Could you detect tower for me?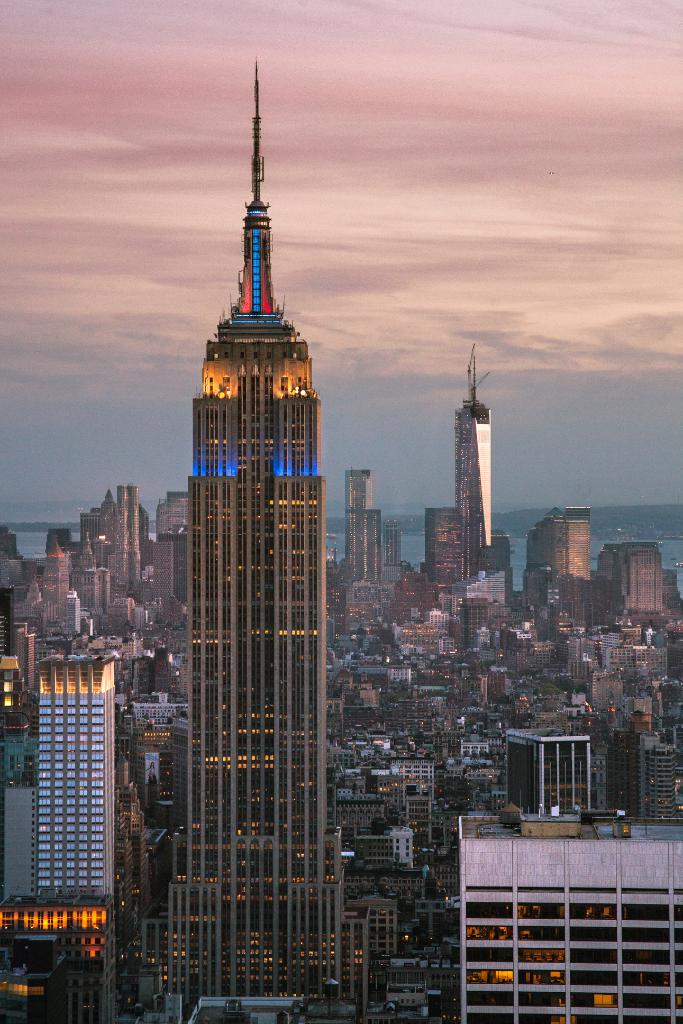
Detection result: {"x1": 74, "y1": 538, "x2": 99, "y2": 612}.
